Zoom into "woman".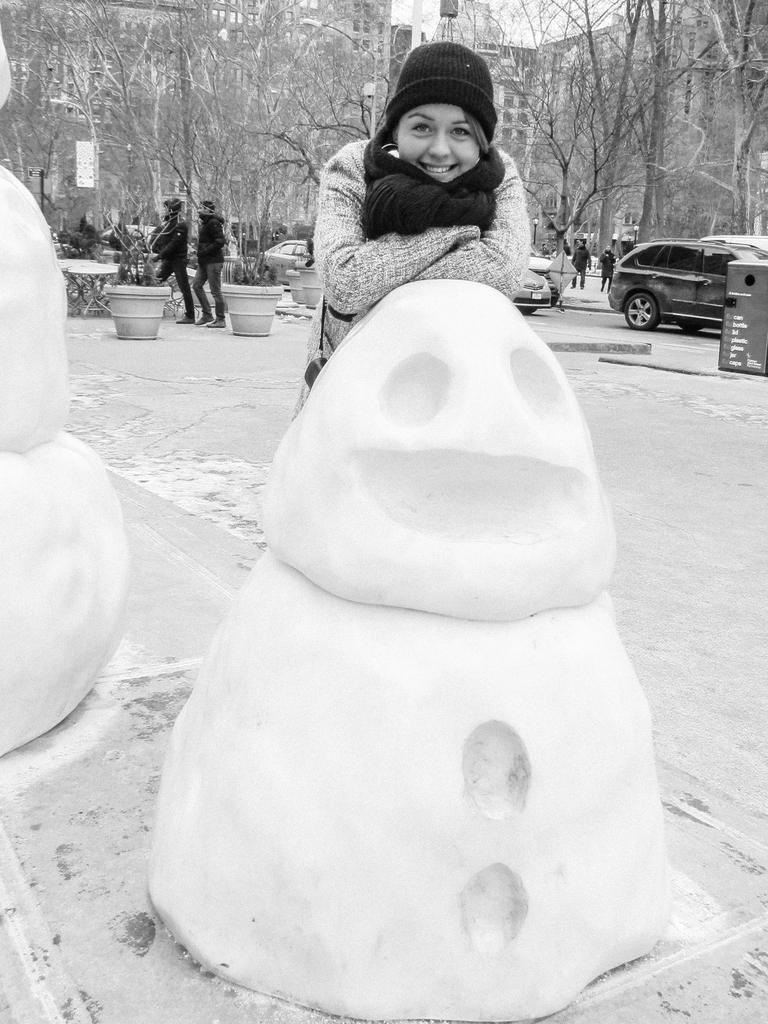
Zoom target: x1=283 y1=44 x2=589 y2=383.
